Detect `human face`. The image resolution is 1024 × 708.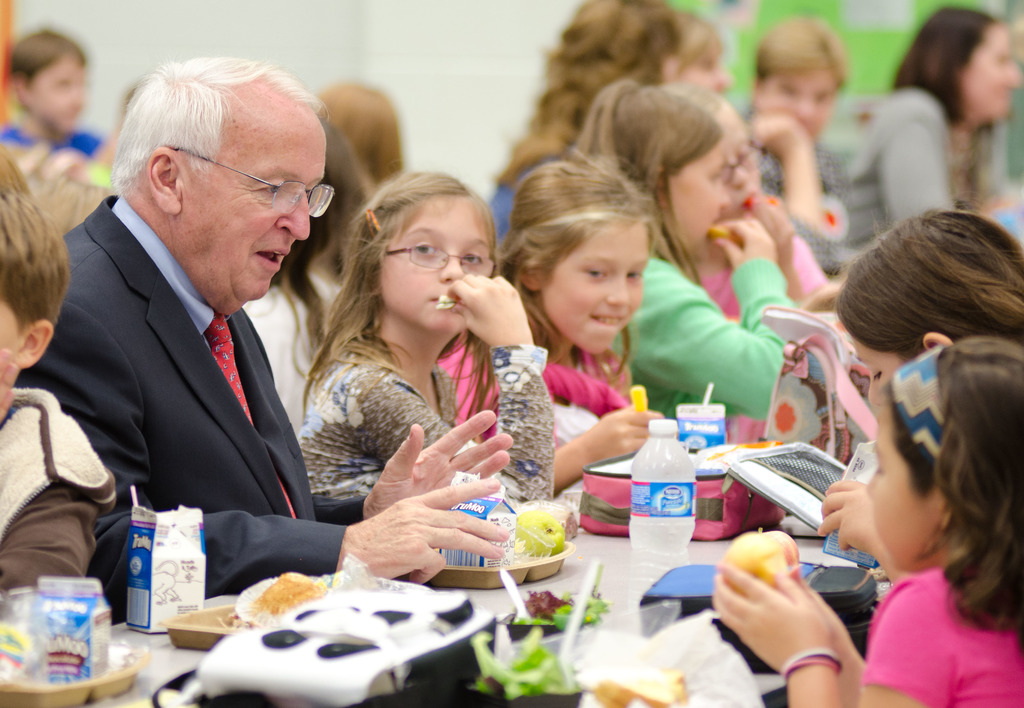
540 220 645 349.
